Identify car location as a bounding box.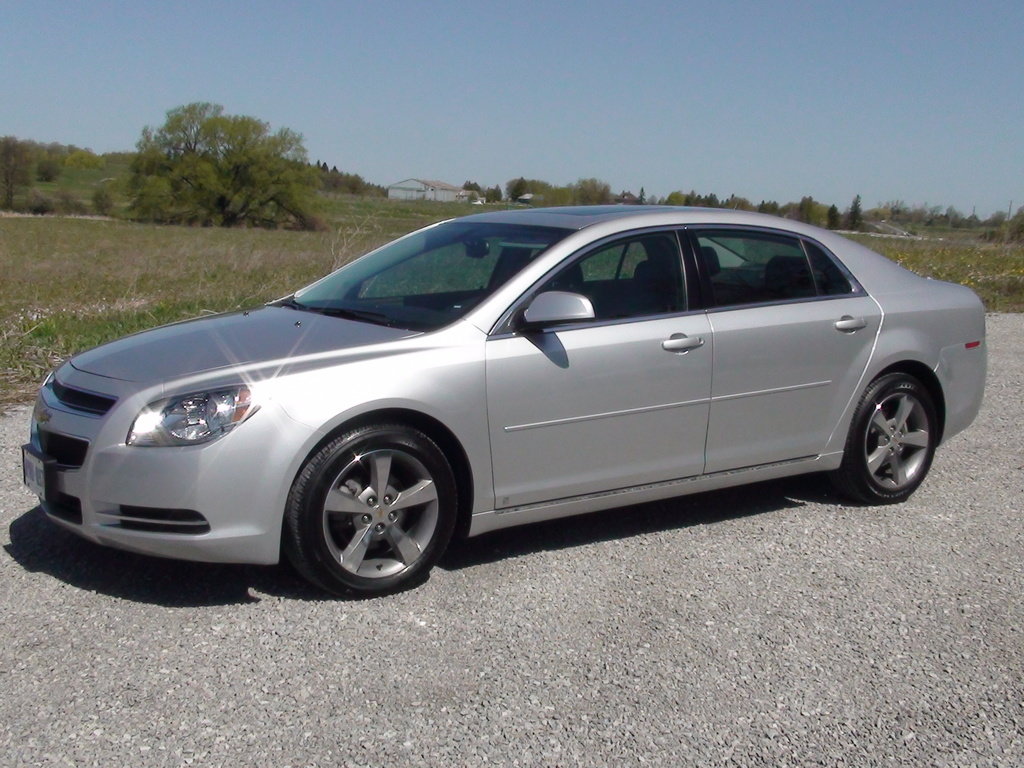
[left=20, top=207, right=987, bottom=601].
